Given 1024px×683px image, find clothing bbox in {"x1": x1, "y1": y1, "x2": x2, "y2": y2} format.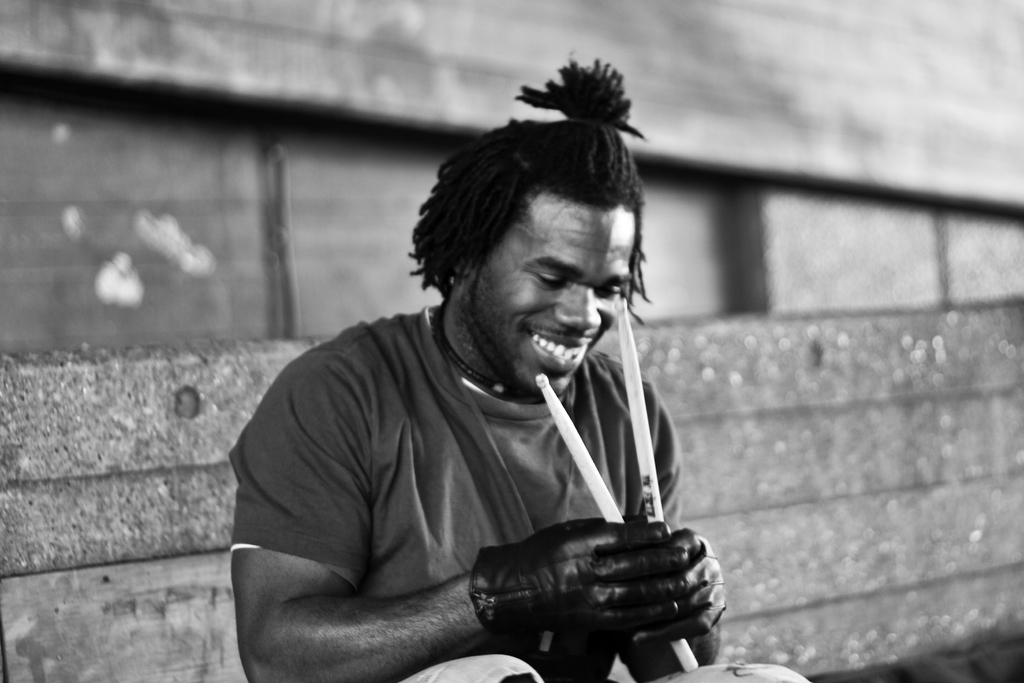
{"x1": 221, "y1": 306, "x2": 697, "y2": 669}.
